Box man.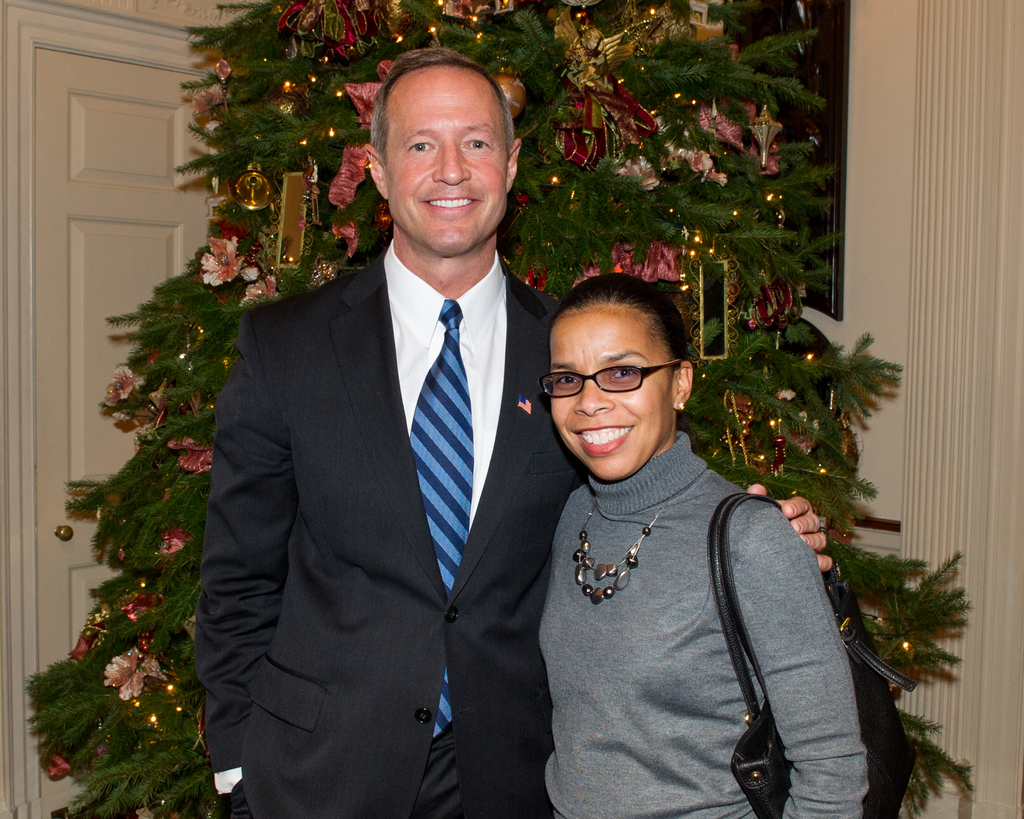
(198, 36, 832, 816).
